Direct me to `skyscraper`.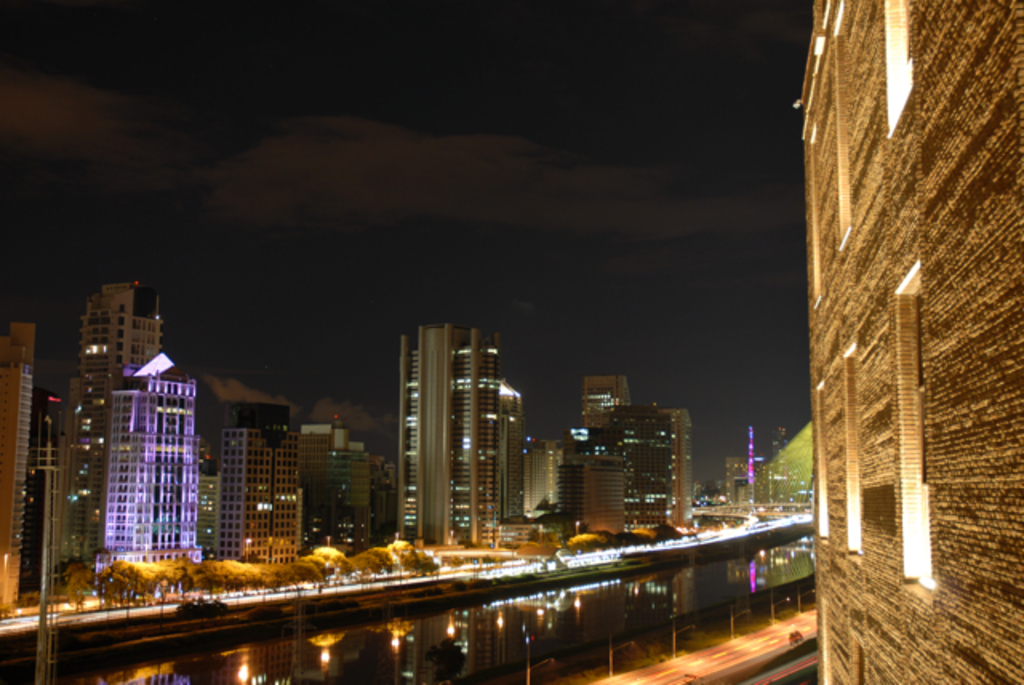
Direction: {"left": 581, "top": 370, "right": 637, "bottom": 435}.
